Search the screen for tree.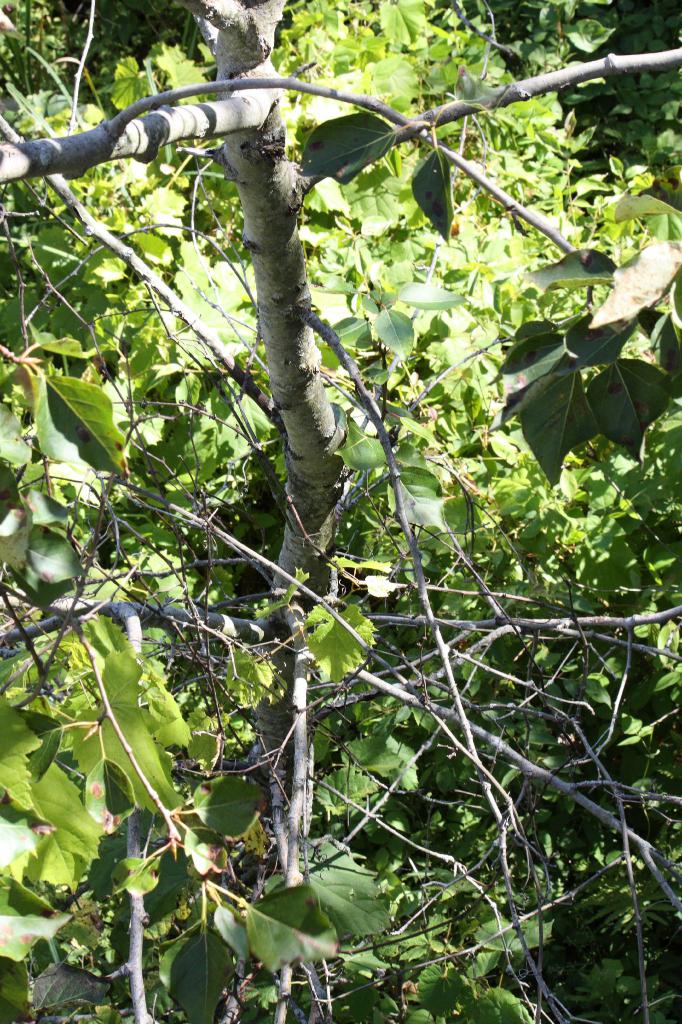
Found at bbox=[0, 0, 681, 1023].
